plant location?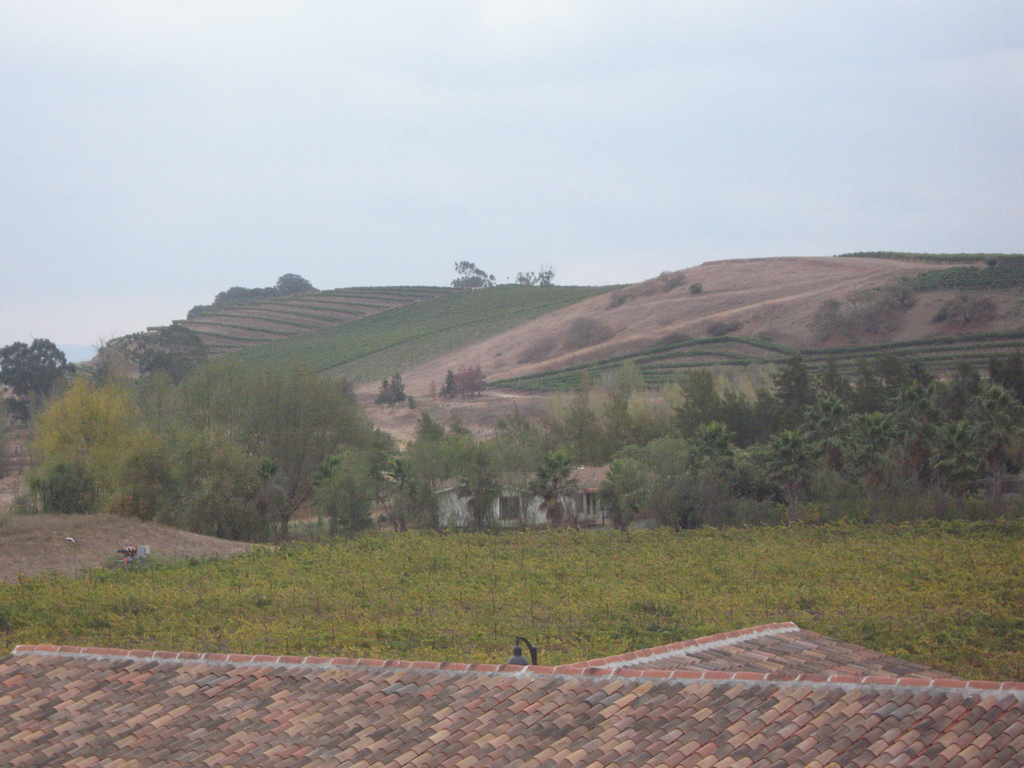
(x1=686, y1=278, x2=703, y2=293)
